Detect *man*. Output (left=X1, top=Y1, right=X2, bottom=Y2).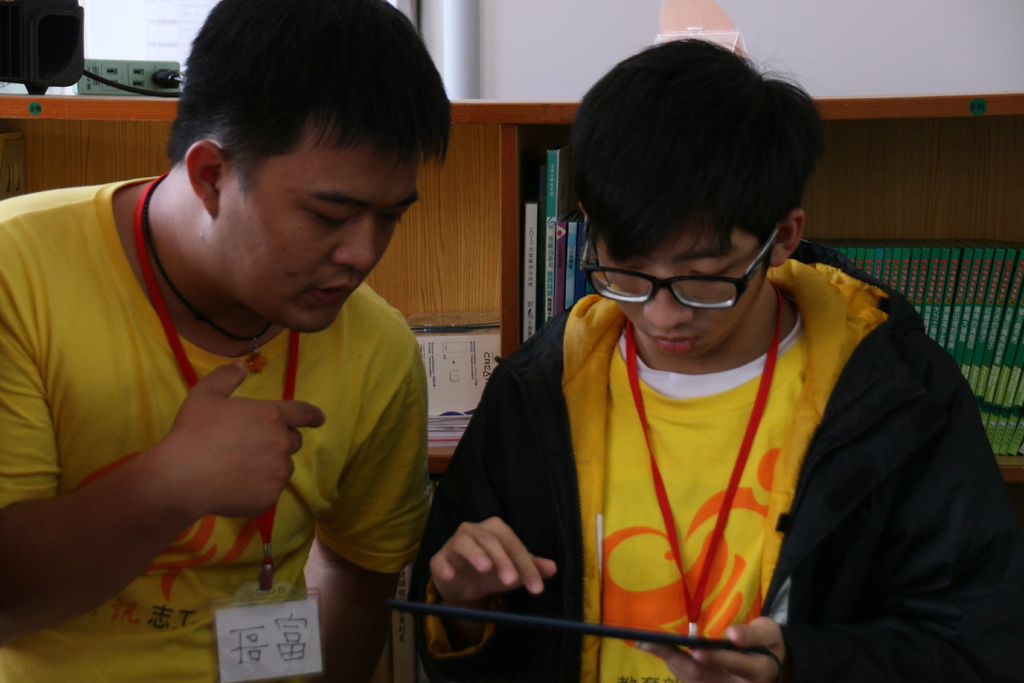
(left=405, top=32, right=1023, bottom=682).
